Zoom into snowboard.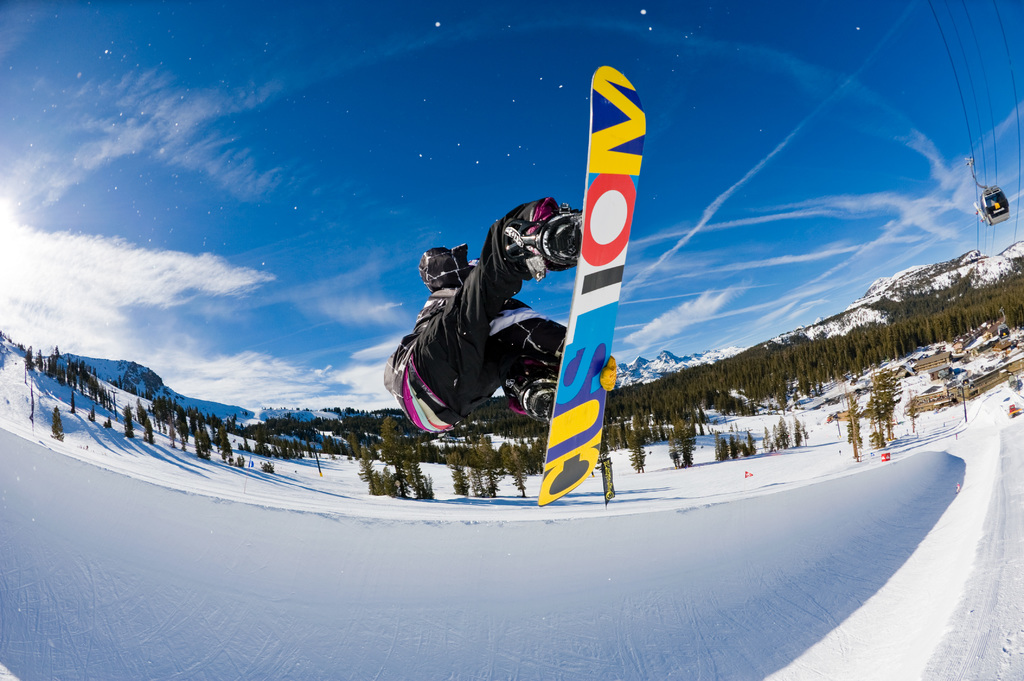
Zoom target: (536, 64, 646, 509).
